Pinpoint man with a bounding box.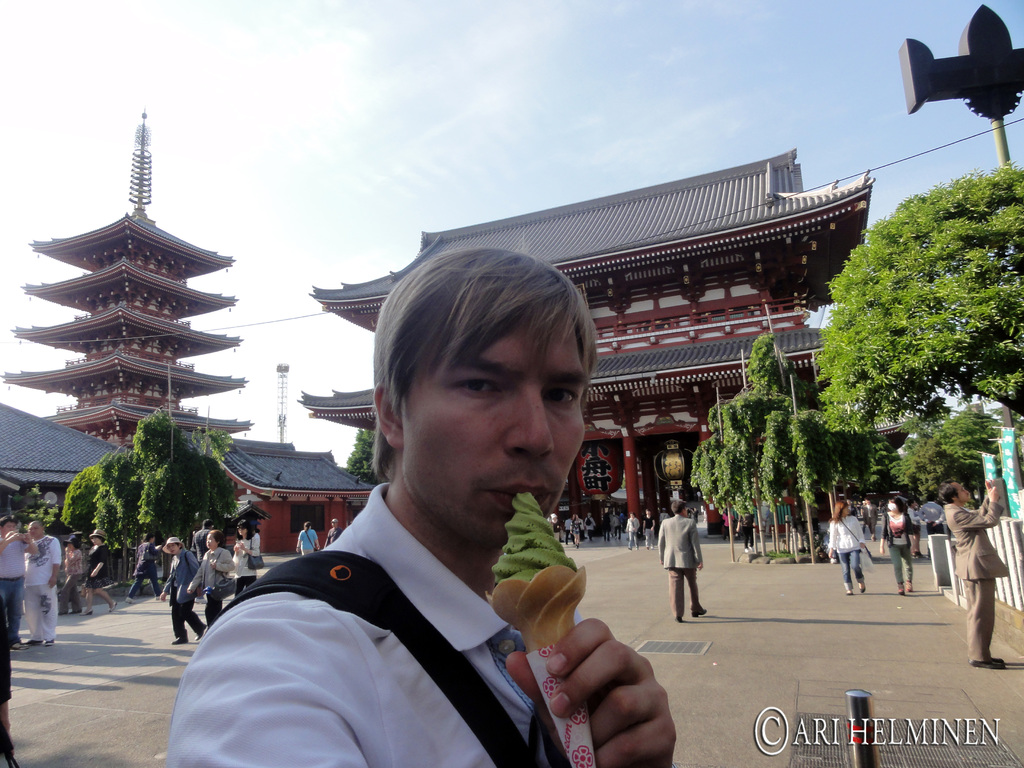
161/536/209/646.
